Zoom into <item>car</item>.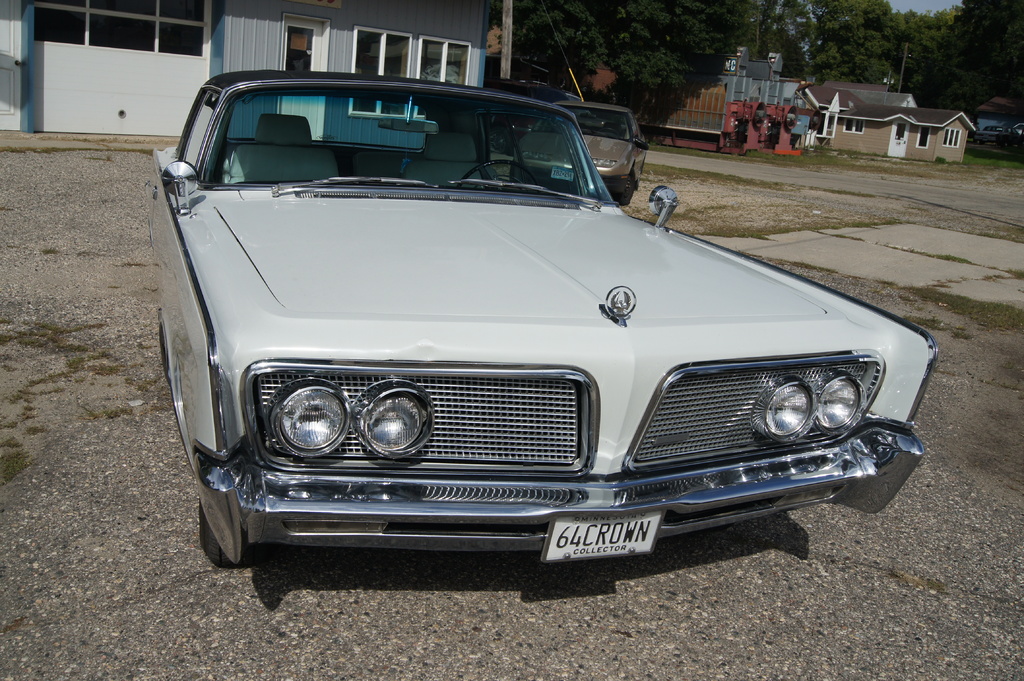
Zoom target: {"left": 978, "top": 125, "right": 1007, "bottom": 147}.
